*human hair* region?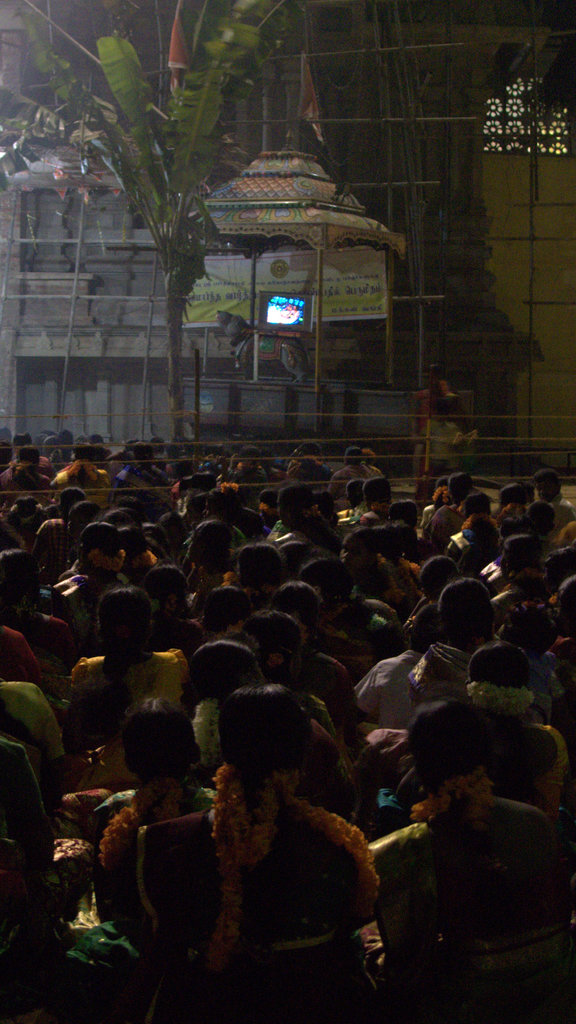
l=344, t=445, r=363, b=472
